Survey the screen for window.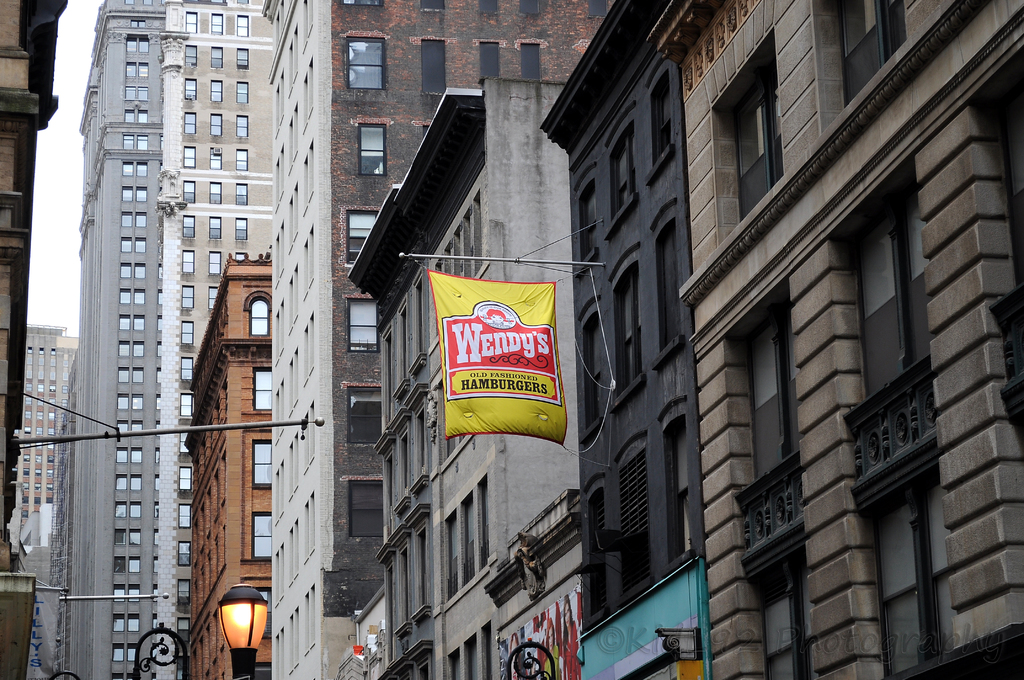
Survey found: left=120, top=286, right=145, bottom=303.
